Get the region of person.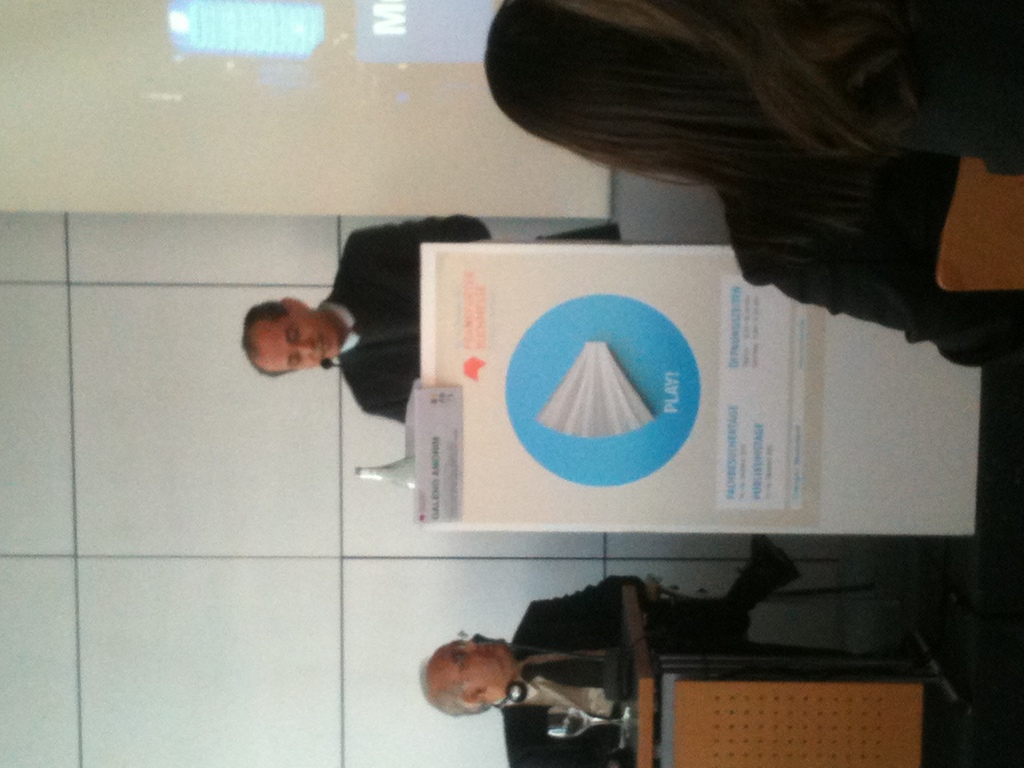
x1=479, y1=0, x2=1019, y2=365.
